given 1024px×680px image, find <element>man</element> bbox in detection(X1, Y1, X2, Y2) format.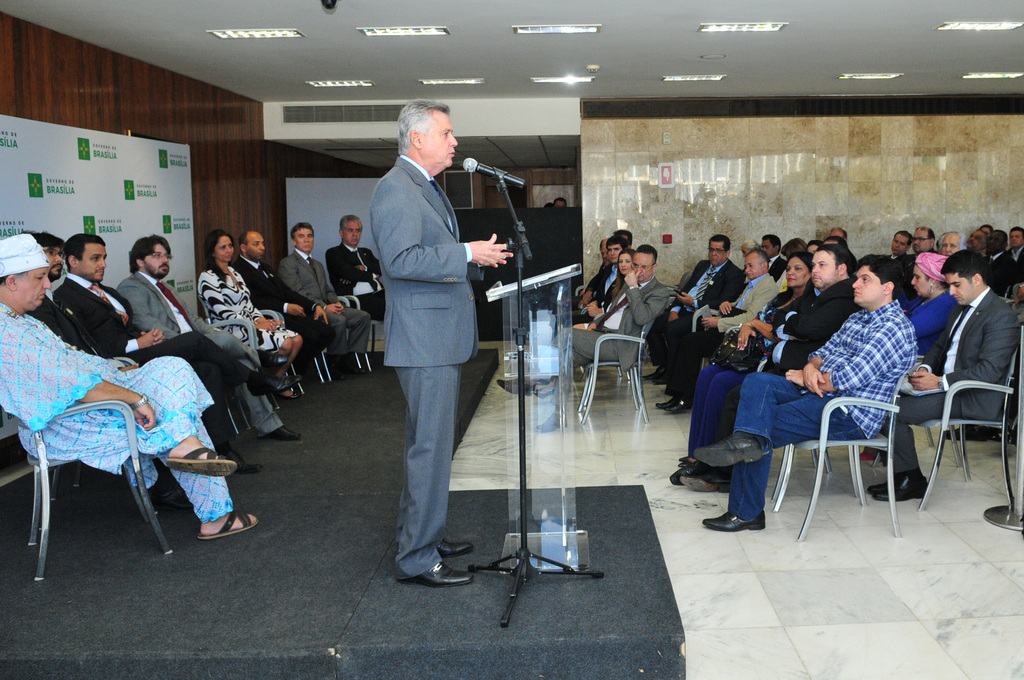
detection(690, 254, 918, 530).
